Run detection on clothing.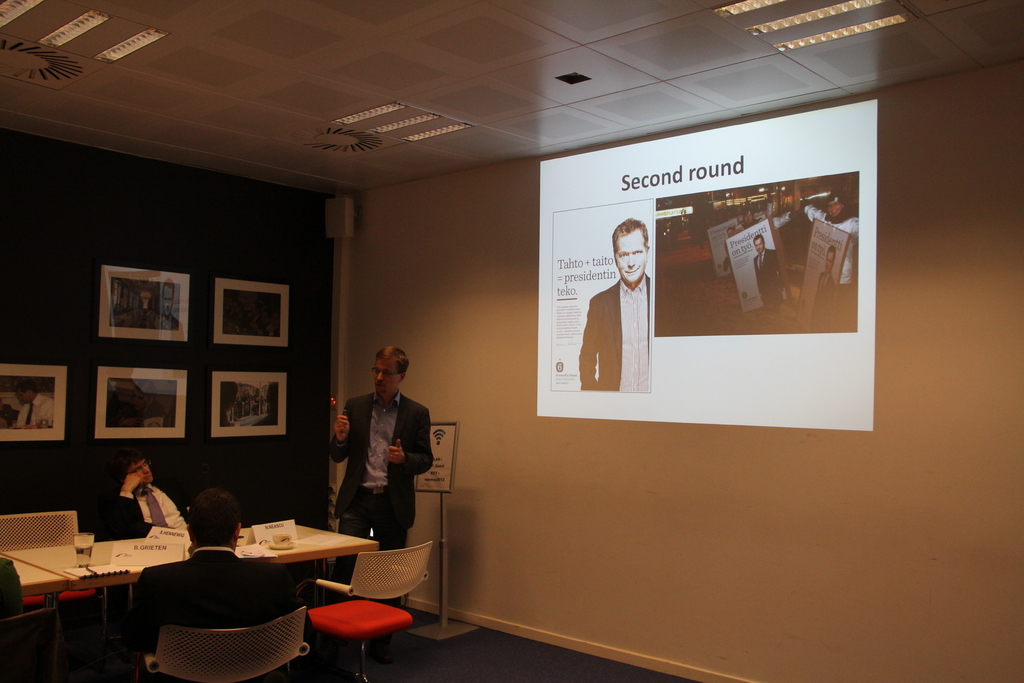
Result: 128 545 318 650.
